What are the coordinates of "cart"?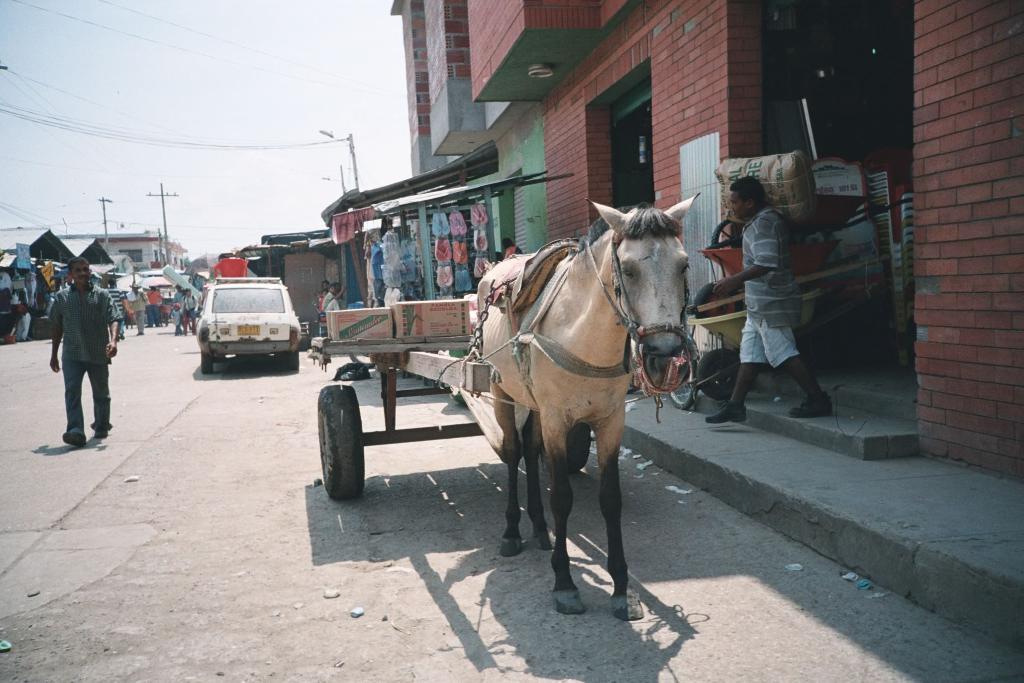
[x1=307, y1=331, x2=694, y2=500].
